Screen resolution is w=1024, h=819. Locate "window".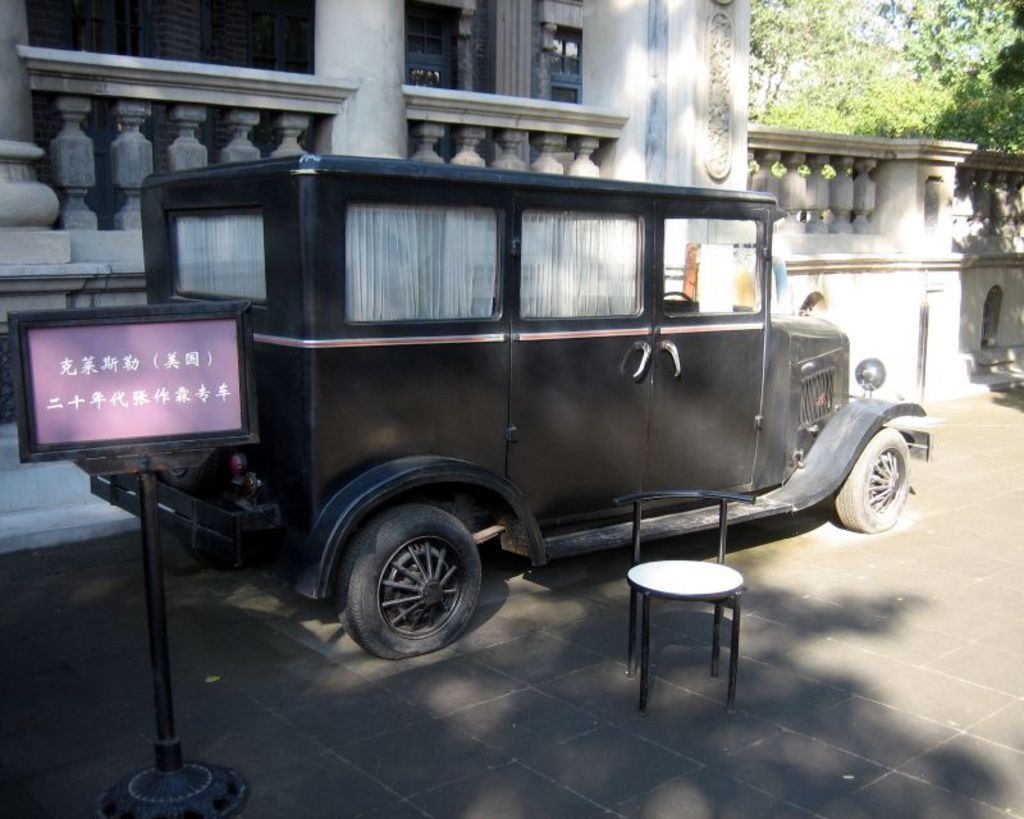
<bbox>177, 183, 259, 301</bbox>.
